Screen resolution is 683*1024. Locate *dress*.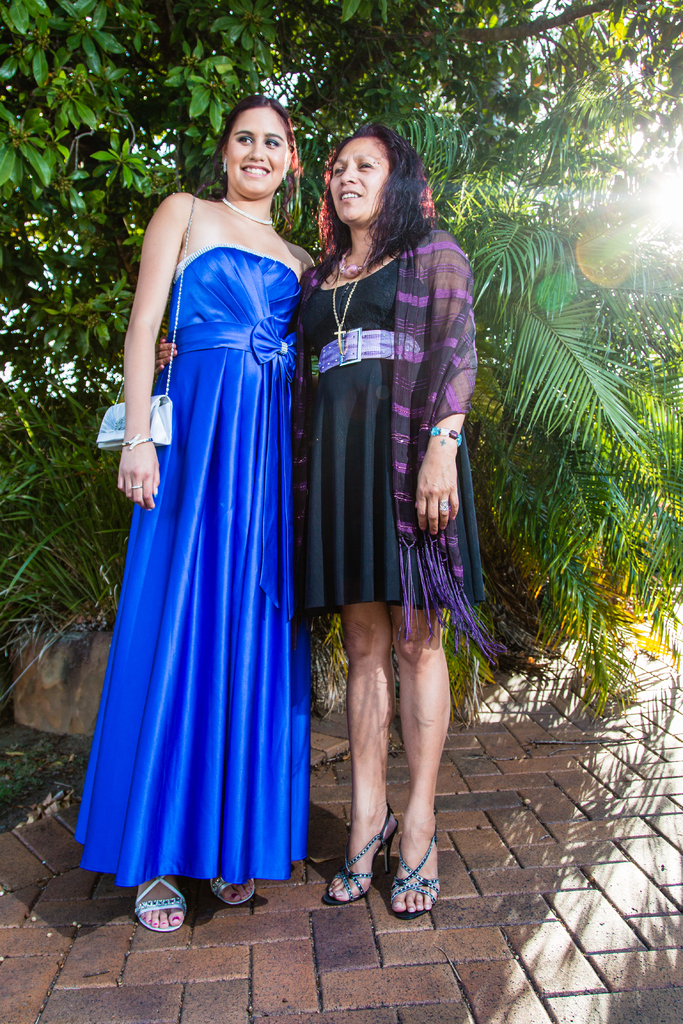
rect(309, 256, 486, 639).
